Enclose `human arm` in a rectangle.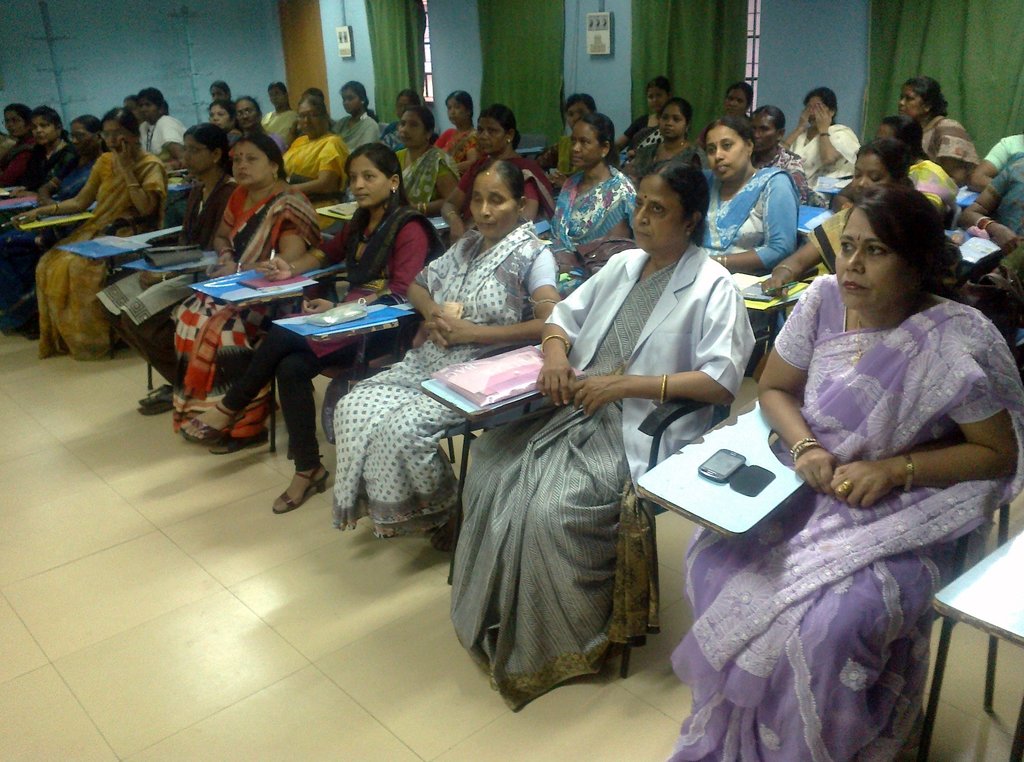
111,144,167,220.
